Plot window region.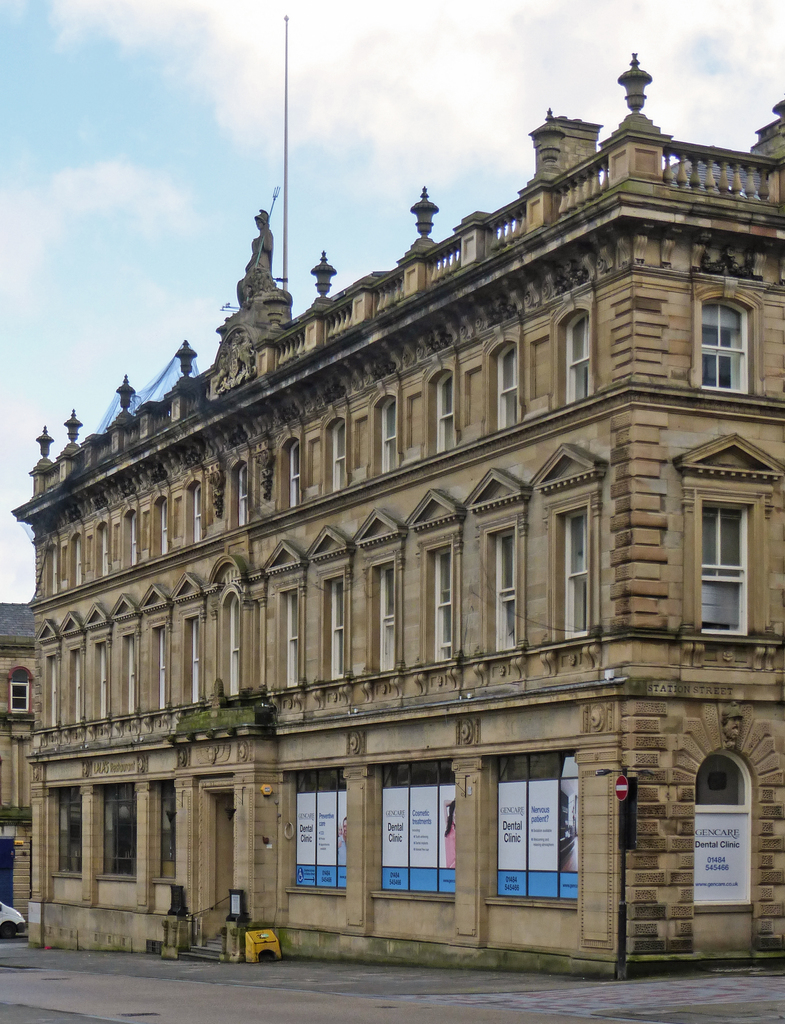
Plotted at Rect(69, 650, 83, 727).
